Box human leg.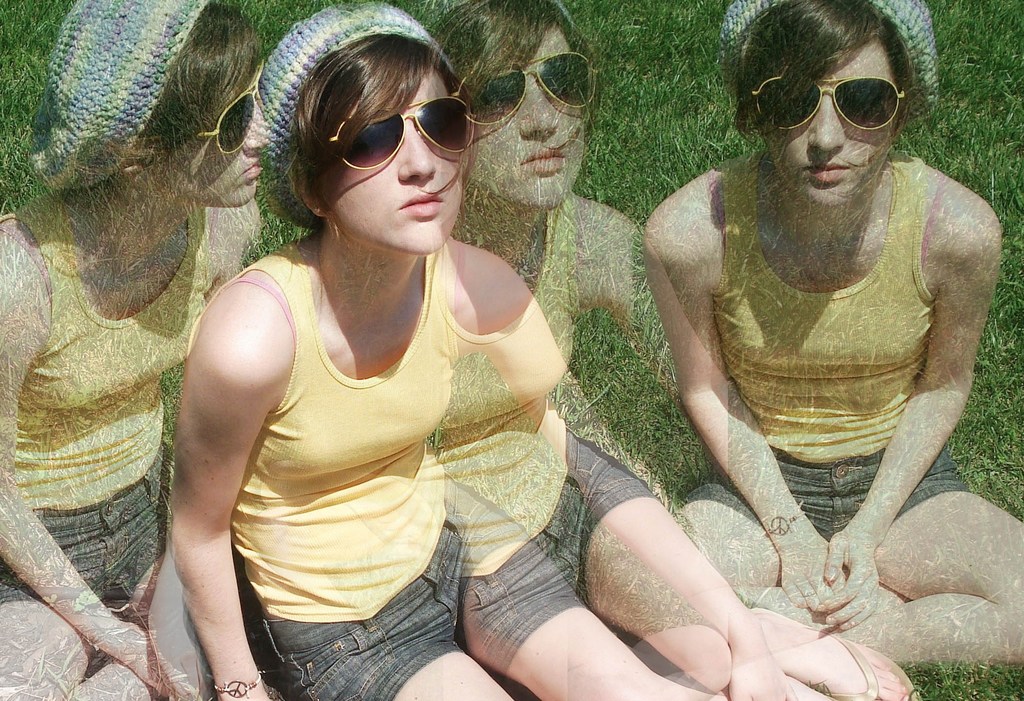
left=464, top=534, right=719, bottom=700.
